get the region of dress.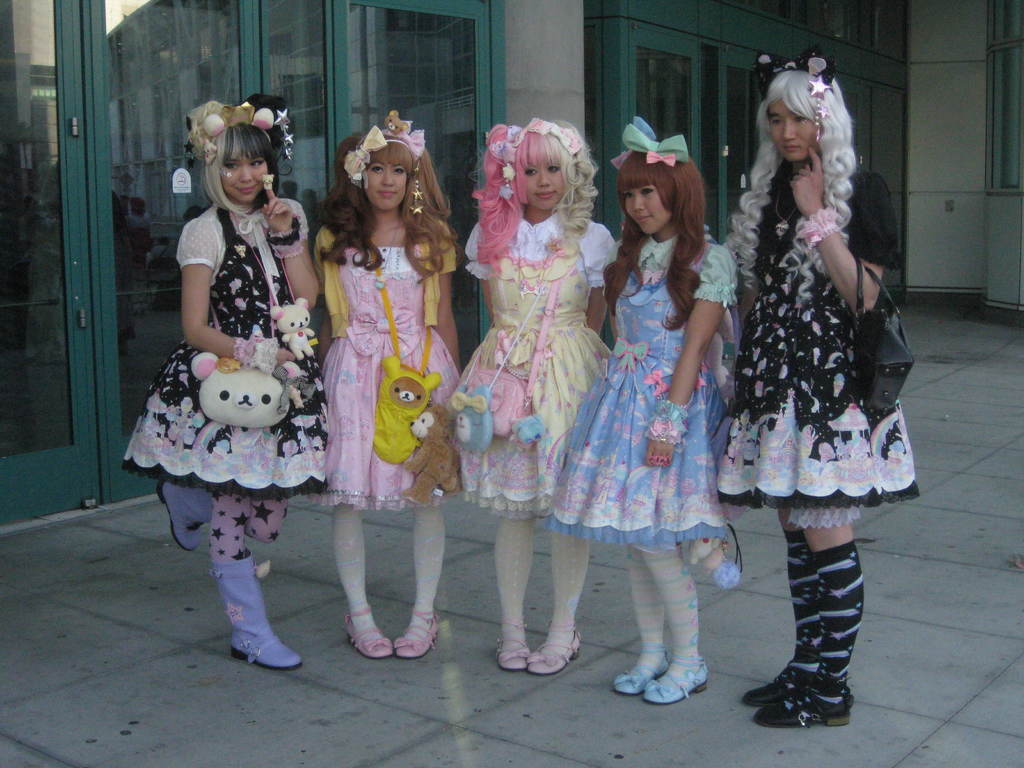
[left=723, top=157, right=904, bottom=506].
